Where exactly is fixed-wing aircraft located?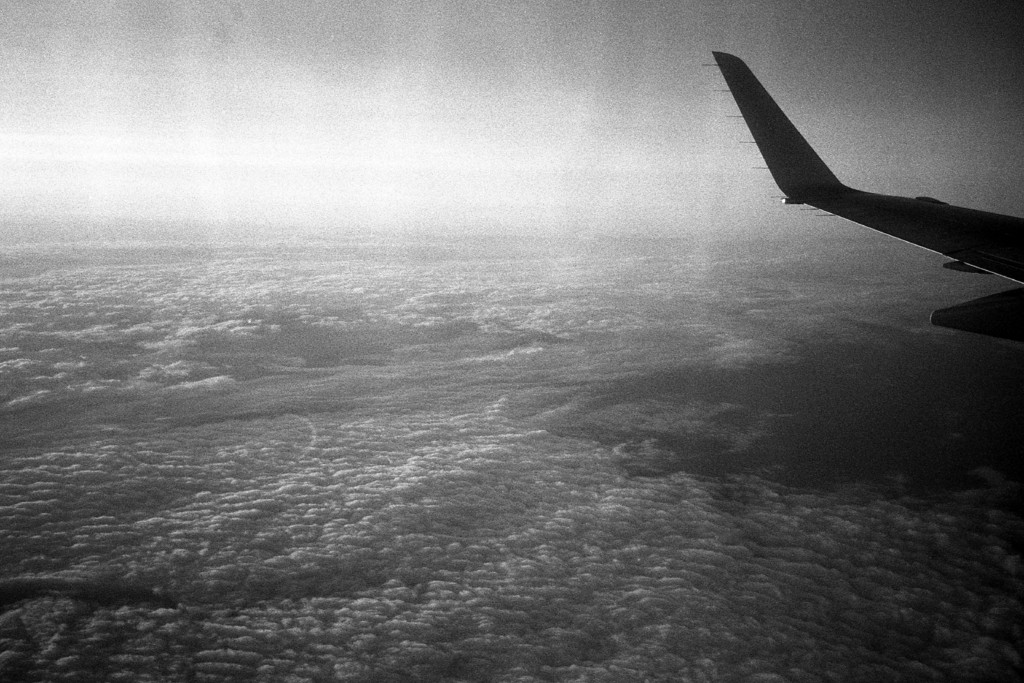
Its bounding box is {"x1": 710, "y1": 50, "x2": 1023, "y2": 344}.
